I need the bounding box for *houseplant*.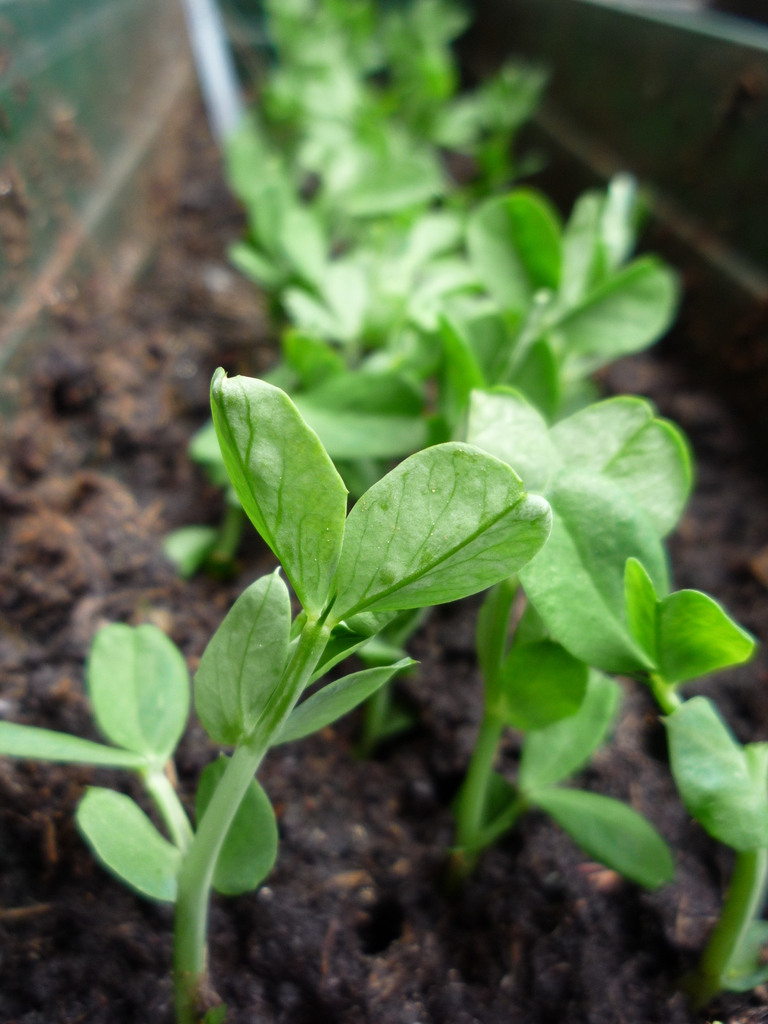
Here it is: (0, 0, 767, 1023).
